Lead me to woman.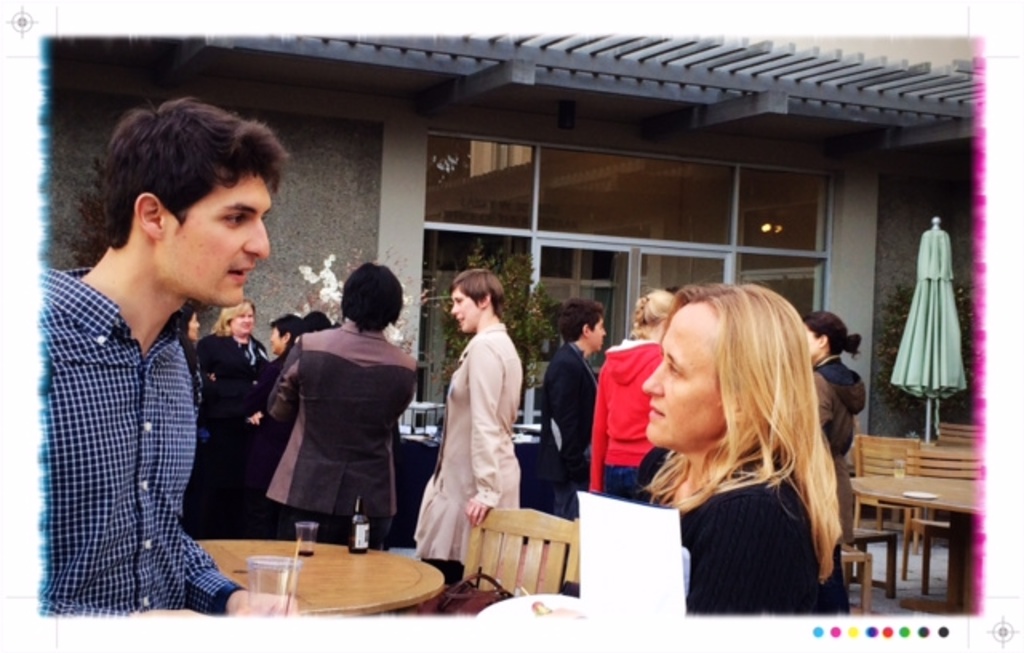
Lead to BBox(192, 298, 267, 464).
